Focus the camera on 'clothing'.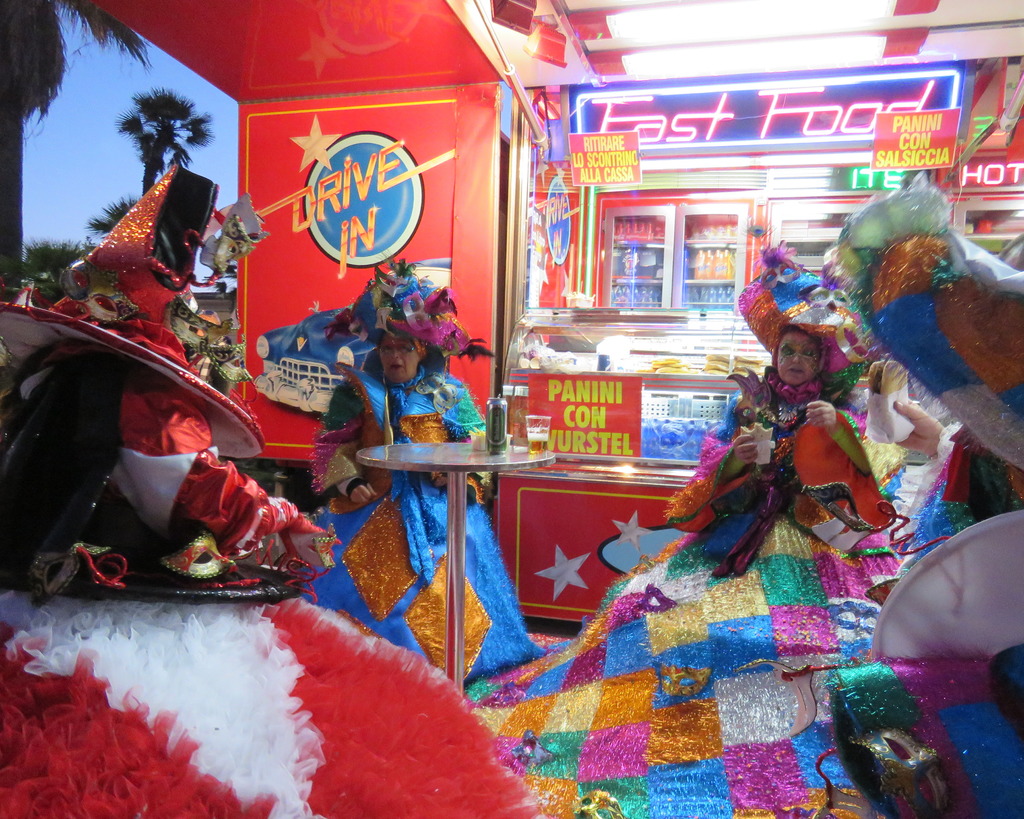
Focus region: (440,359,915,818).
